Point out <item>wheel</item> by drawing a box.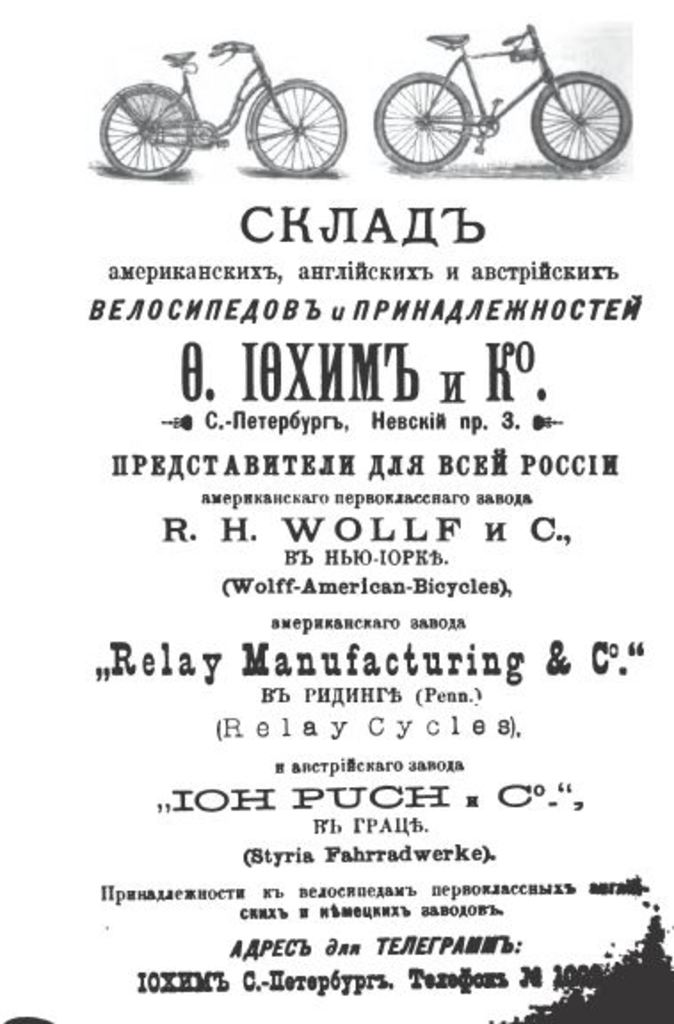
bbox=(373, 71, 473, 171).
